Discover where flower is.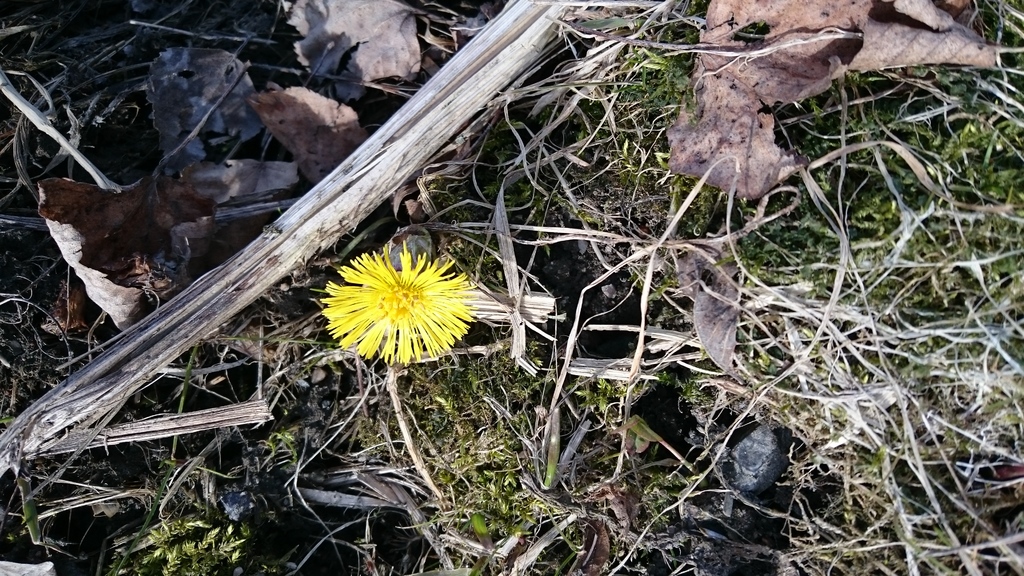
Discovered at (x1=310, y1=235, x2=478, y2=360).
